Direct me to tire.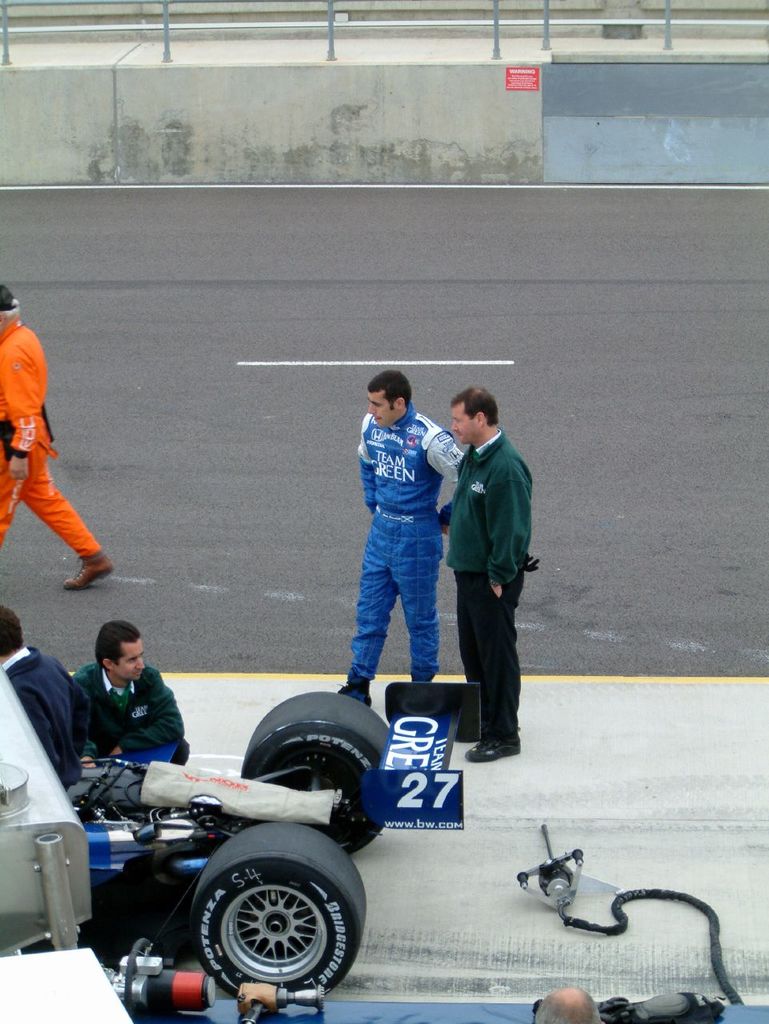
Direction: 242/690/391/854.
